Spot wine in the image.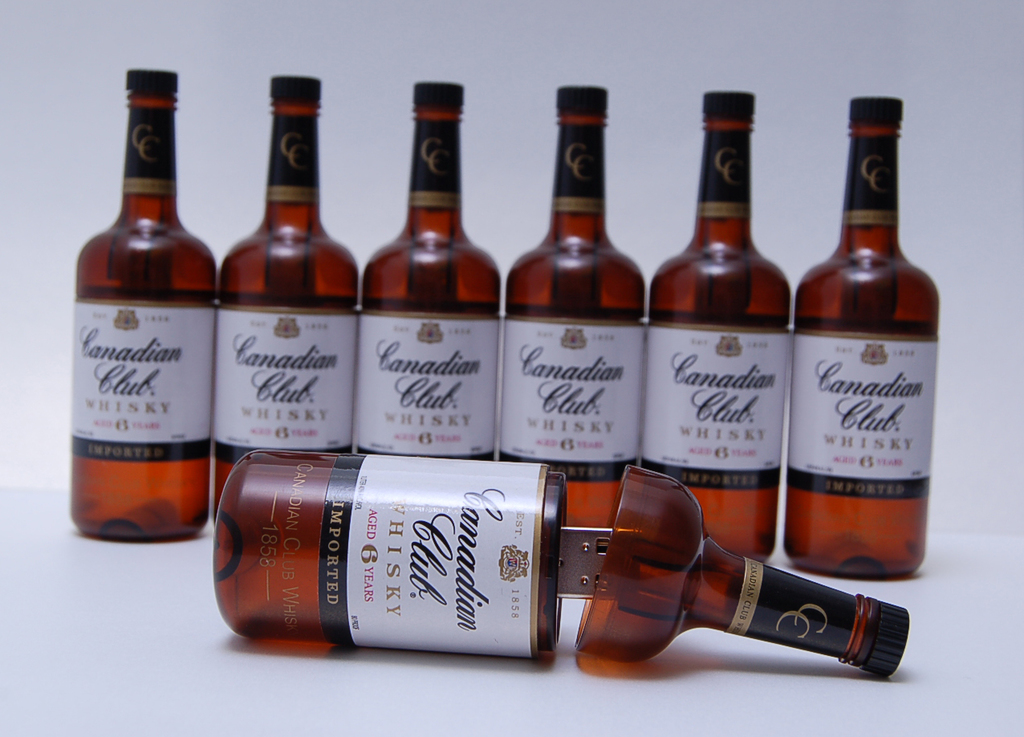
wine found at box(782, 103, 936, 587).
